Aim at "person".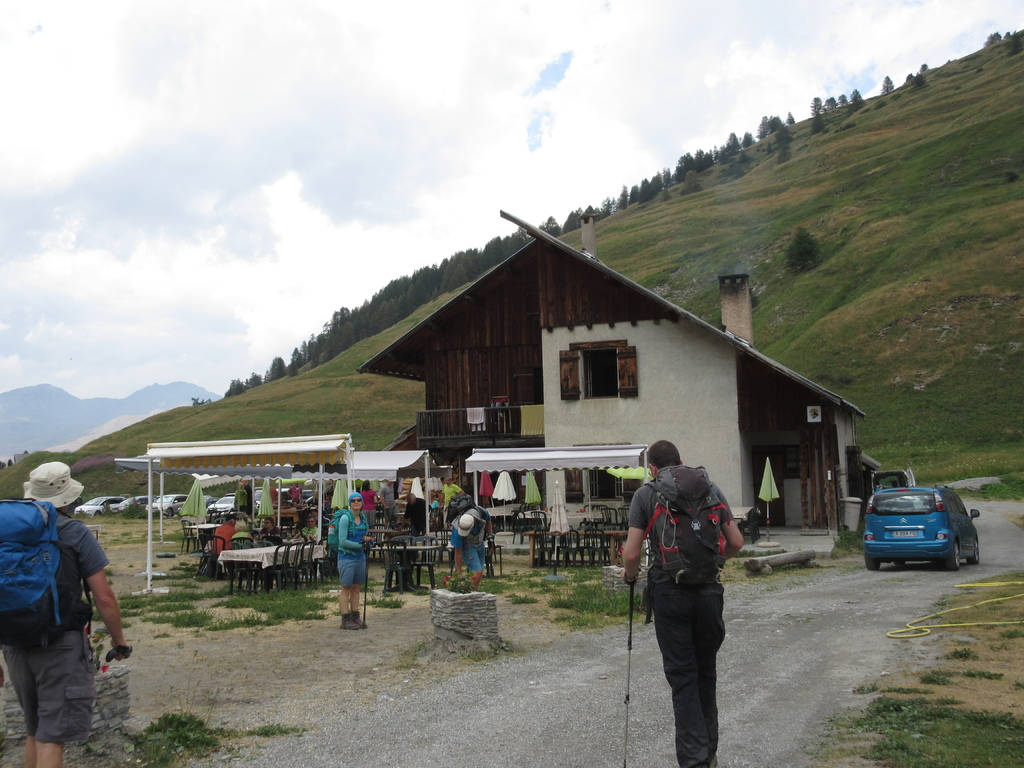
Aimed at <bbox>450, 503, 500, 584</bbox>.
